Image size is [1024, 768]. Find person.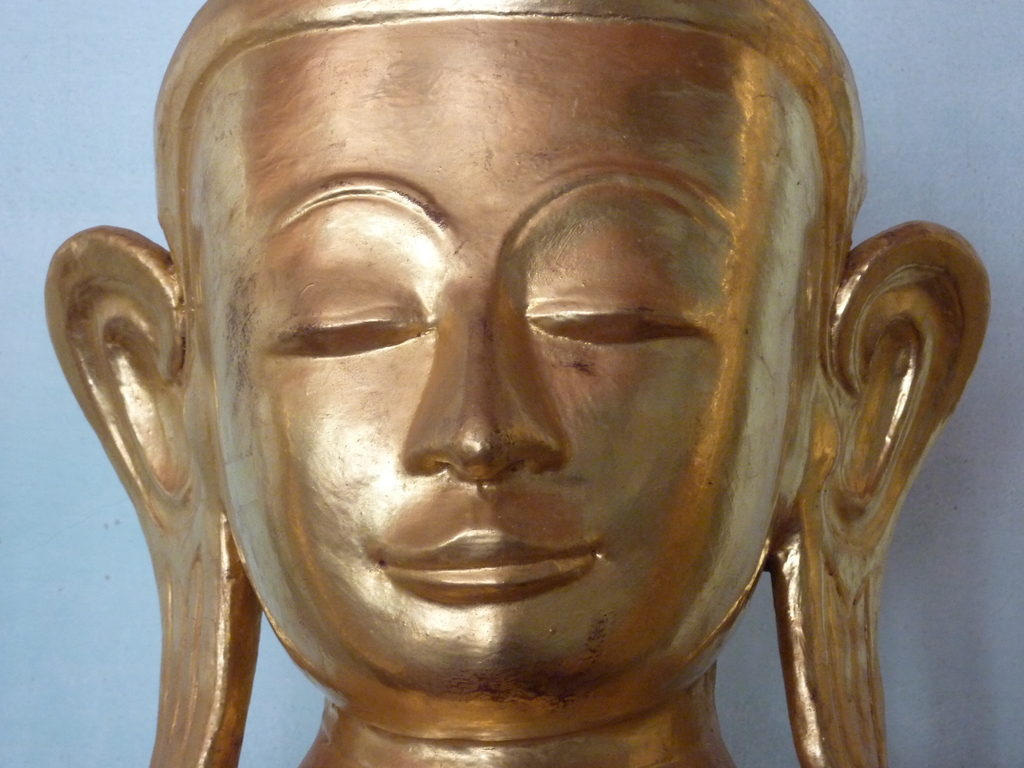
x1=42 y1=1 x2=988 y2=767.
